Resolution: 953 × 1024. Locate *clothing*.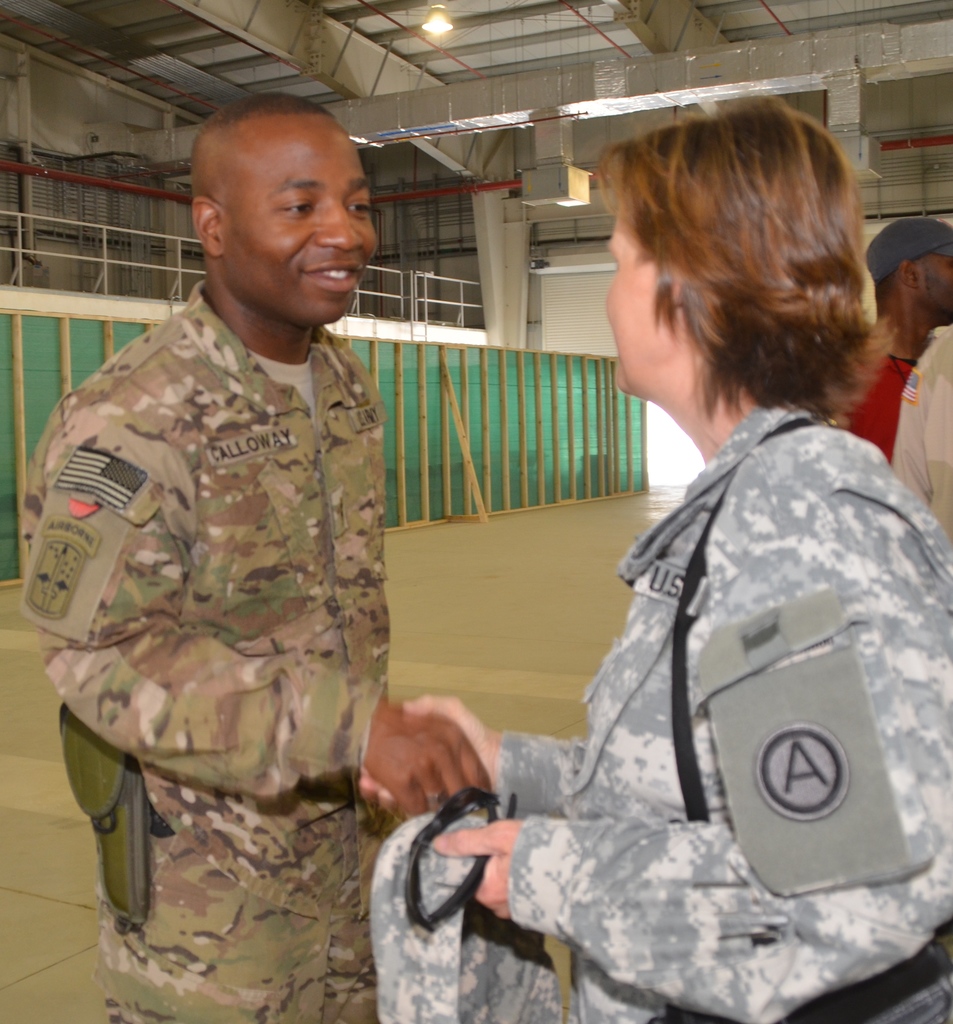
locate(14, 277, 378, 1023).
